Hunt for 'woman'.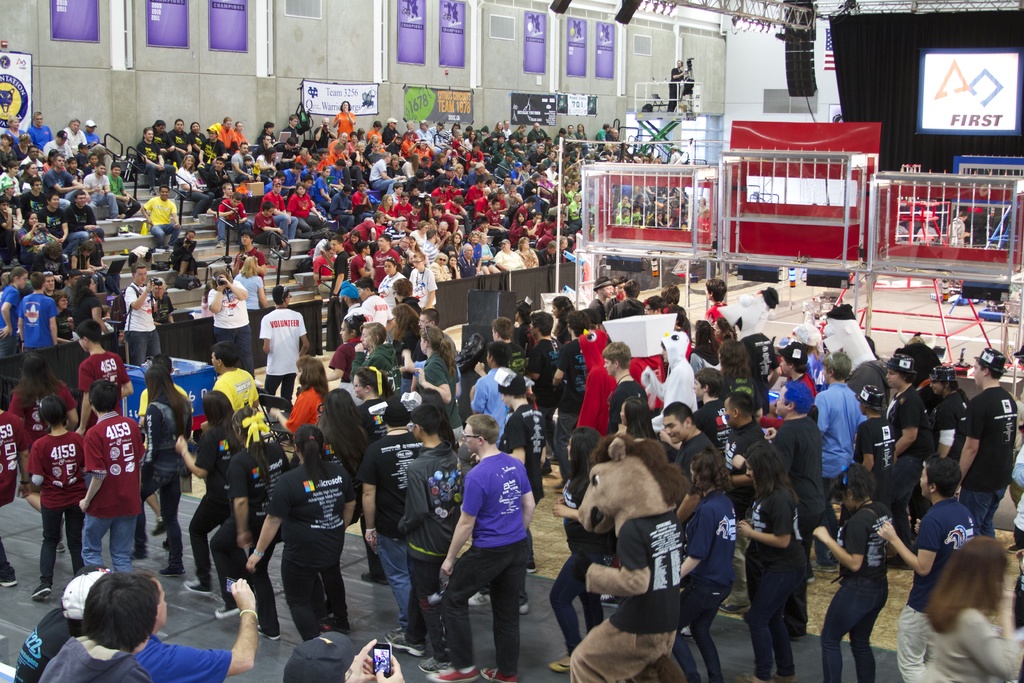
Hunted down at bbox=[461, 234, 481, 273].
